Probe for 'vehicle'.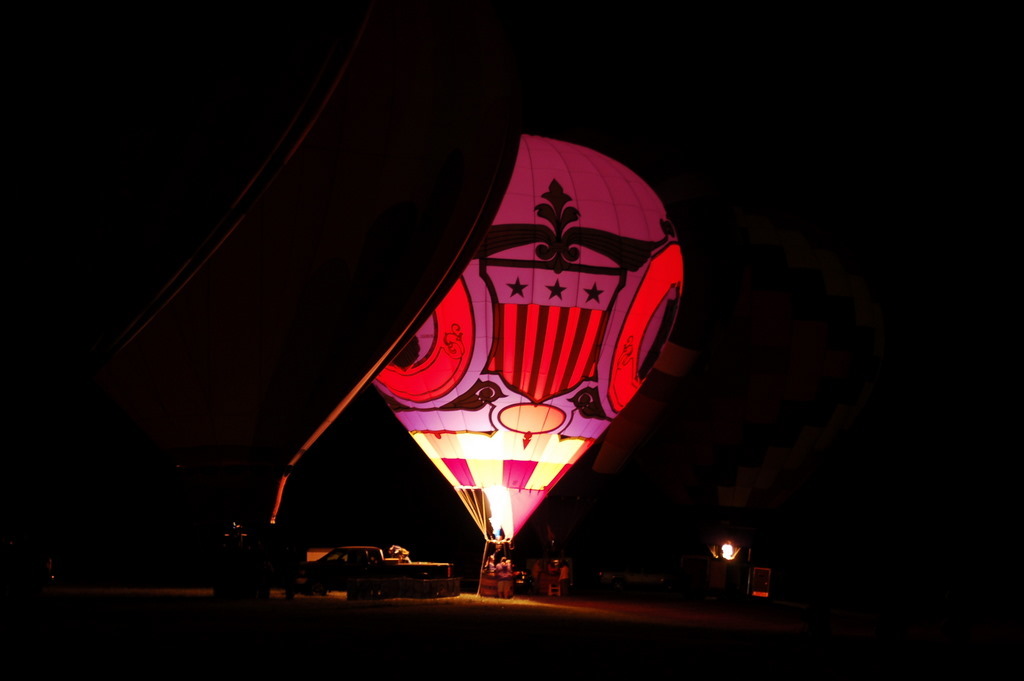
Probe result: (x1=371, y1=134, x2=687, y2=601).
